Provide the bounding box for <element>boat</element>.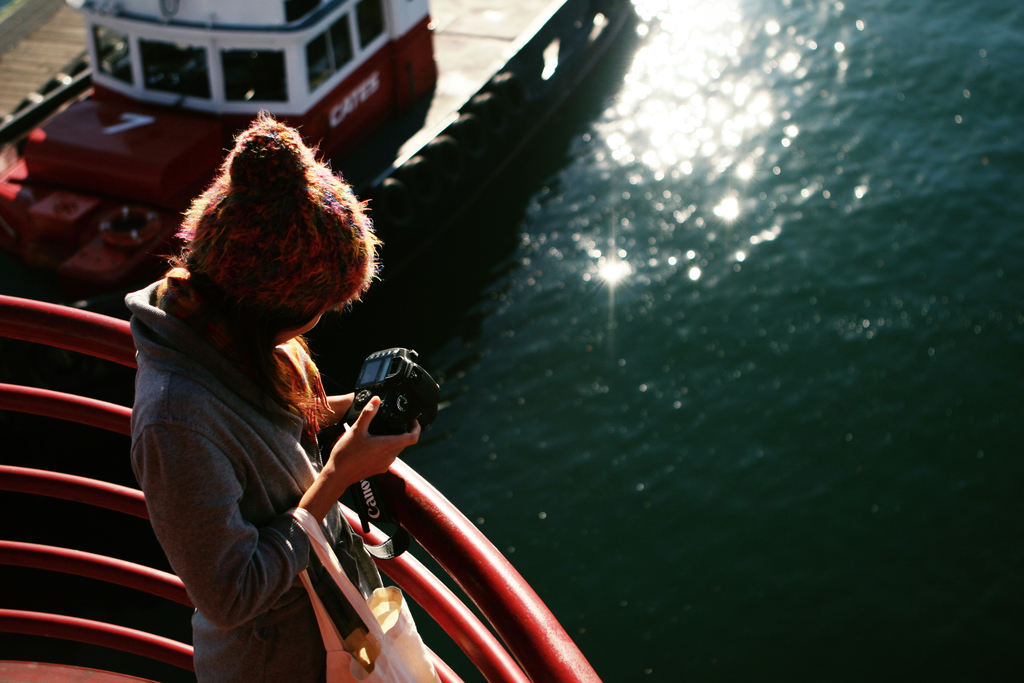
left=3, top=193, right=684, bottom=671.
